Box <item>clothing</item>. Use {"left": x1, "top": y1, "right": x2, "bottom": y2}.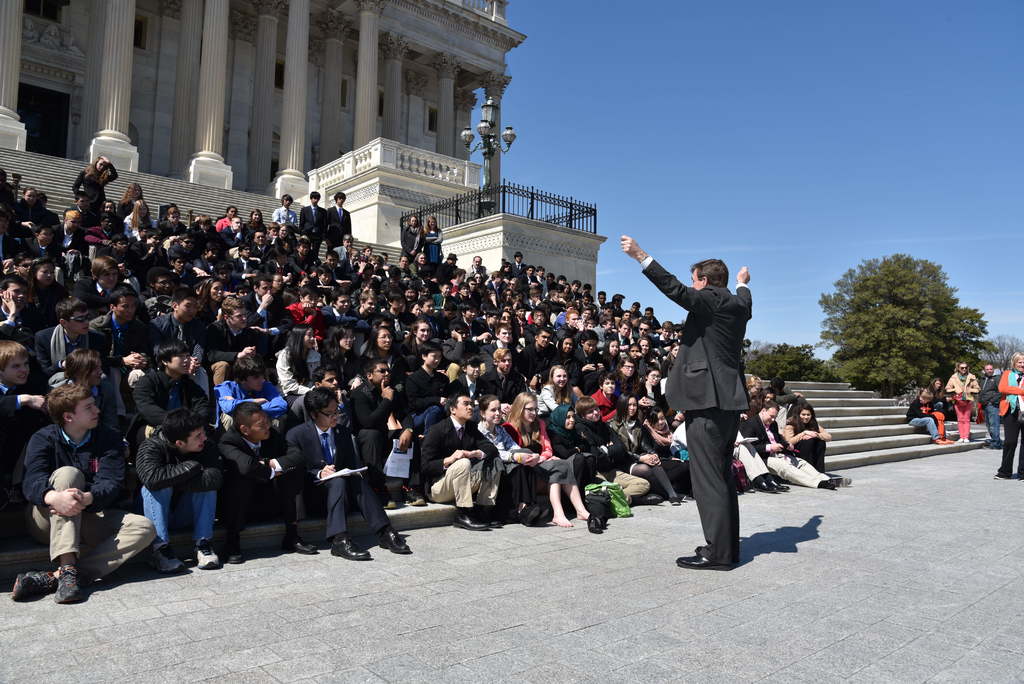
{"left": 977, "top": 371, "right": 1004, "bottom": 442}.
